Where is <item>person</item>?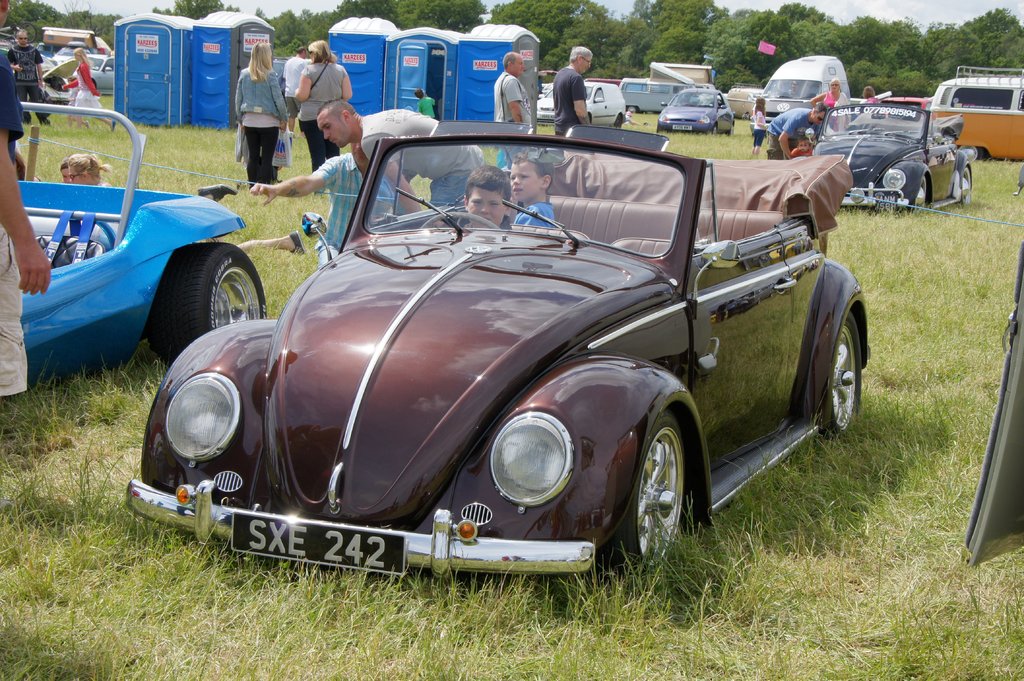
[503,154,558,233].
